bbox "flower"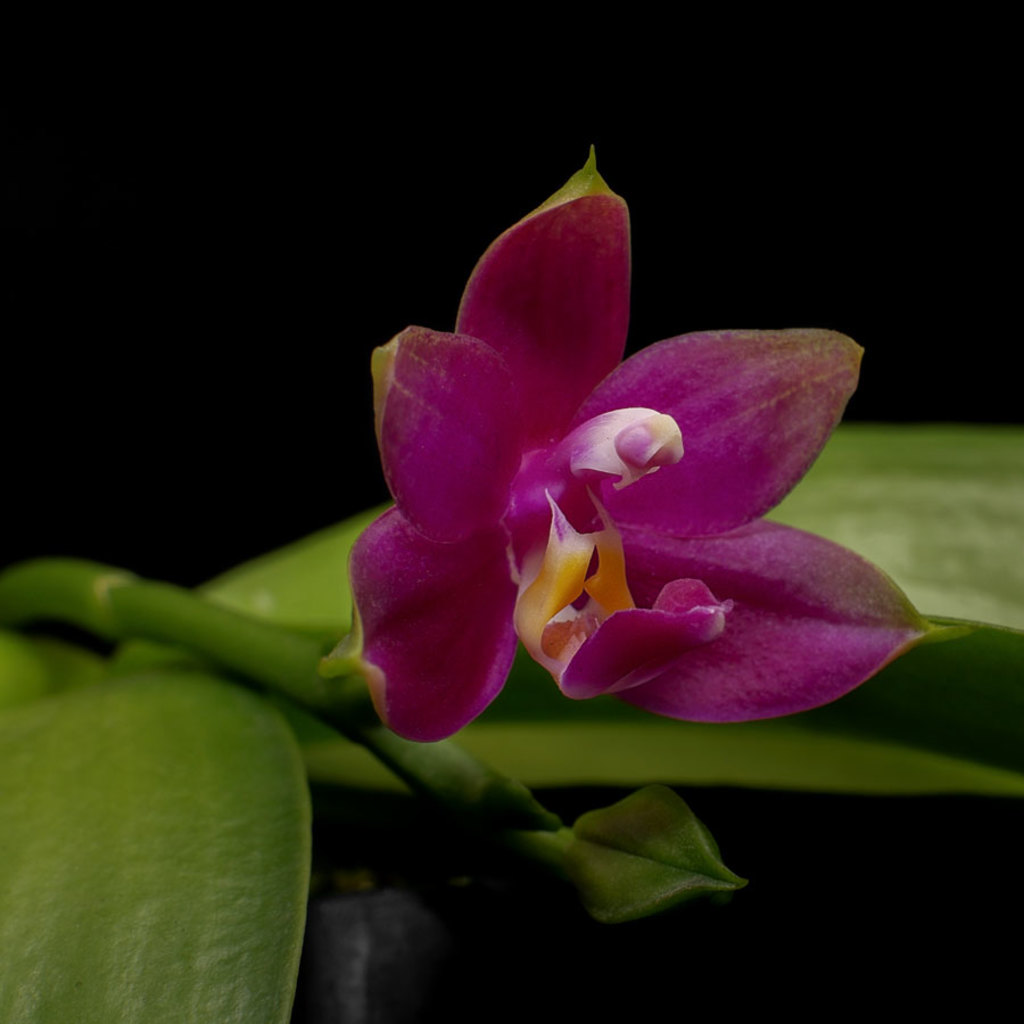
pyautogui.locateOnScreen(315, 188, 894, 765)
